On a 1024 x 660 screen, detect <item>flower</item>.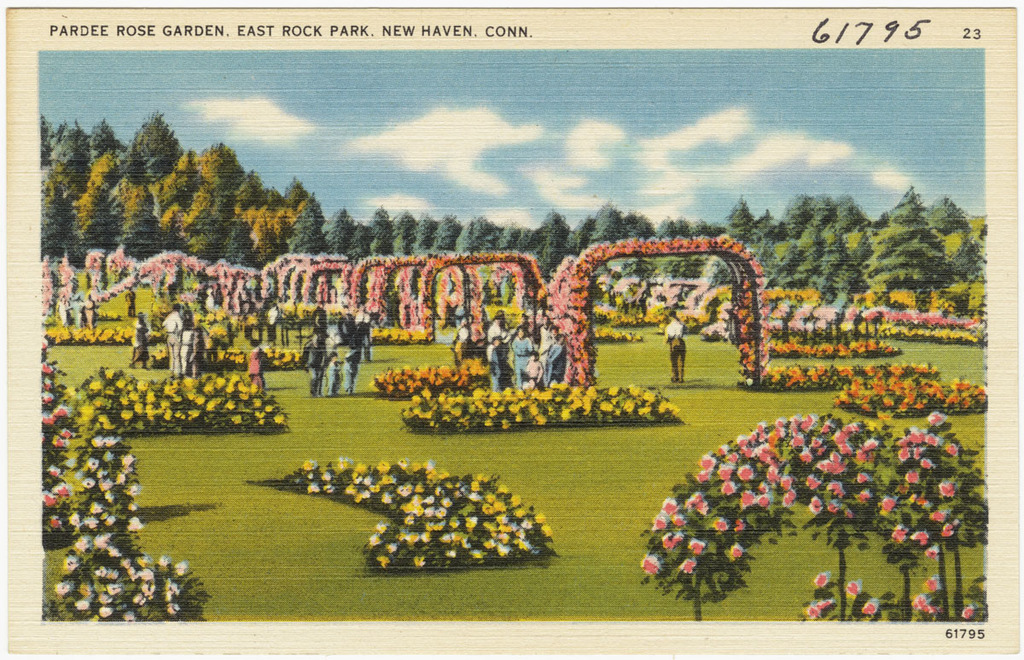
650,514,666,532.
